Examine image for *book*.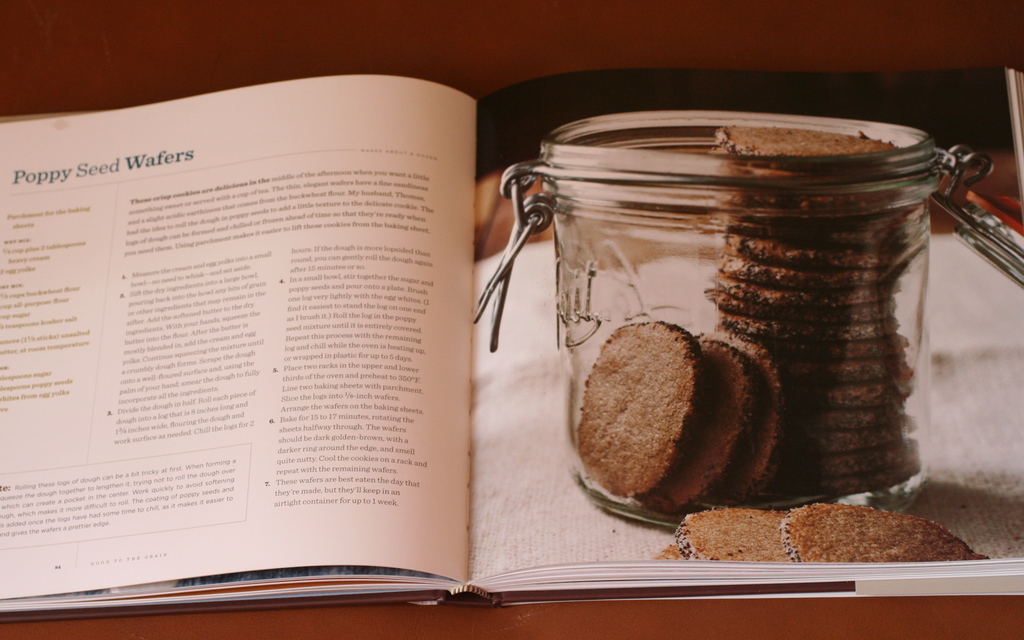
Examination result: {"left": 44, "top": 156, "right": 537, "bottom": 568}.
